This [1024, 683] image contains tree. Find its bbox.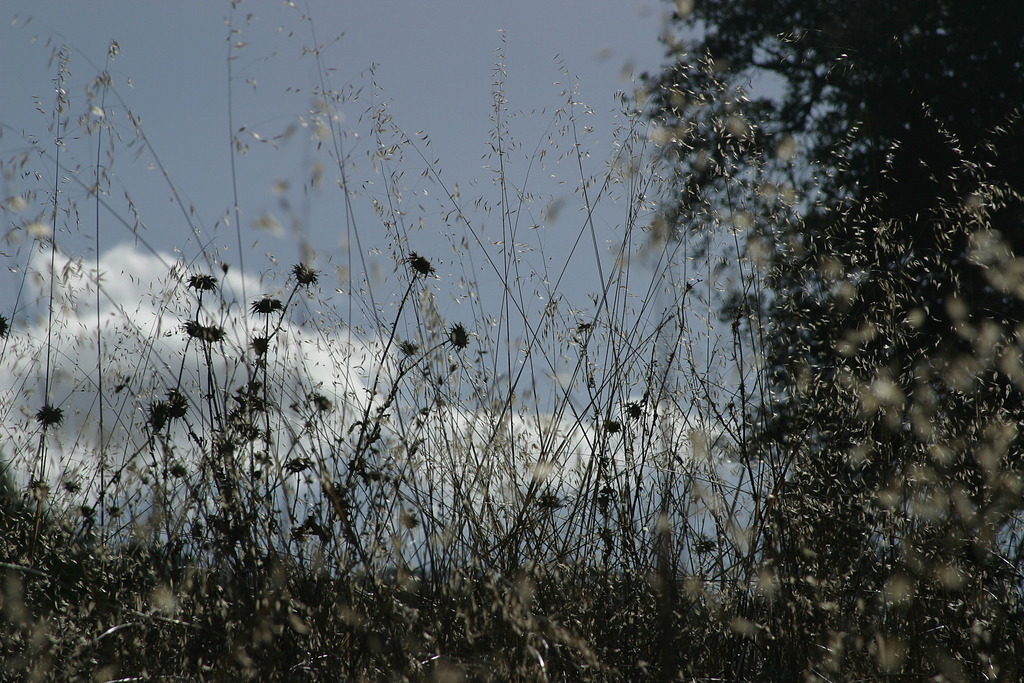
bbox=(600, 0, 1023, 682).
